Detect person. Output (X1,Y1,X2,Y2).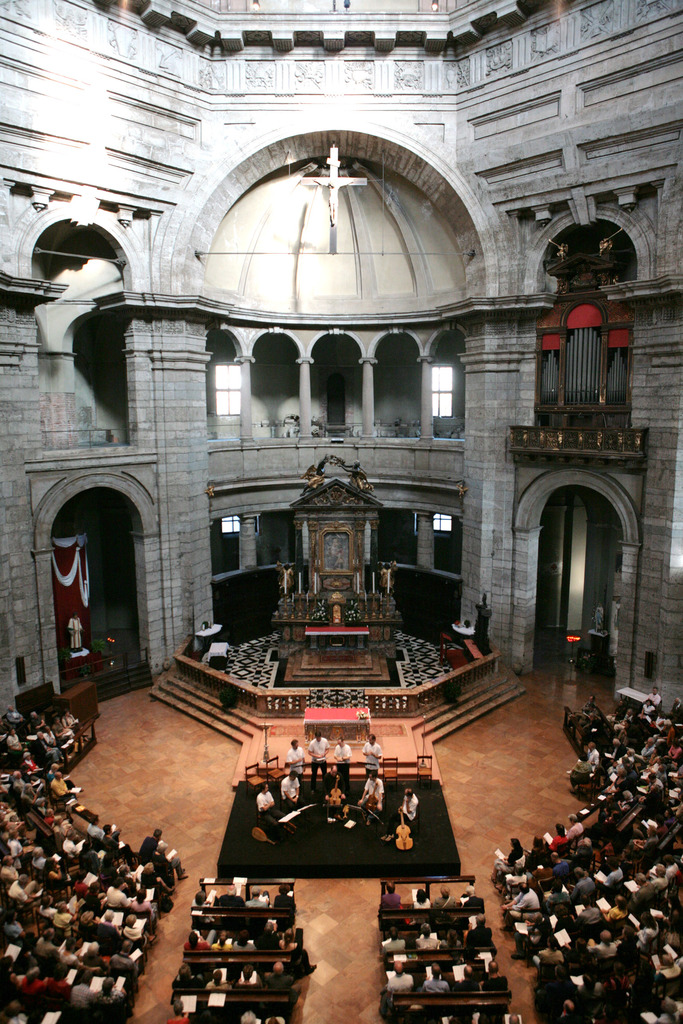
(289,738,310,787).
